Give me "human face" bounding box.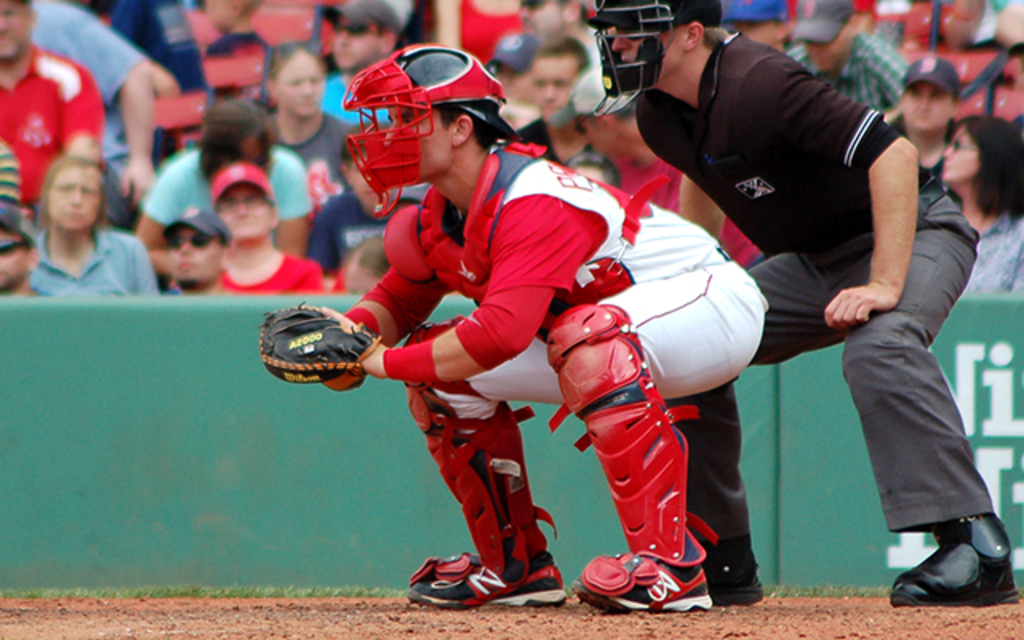
0, 0, 29, 56.
